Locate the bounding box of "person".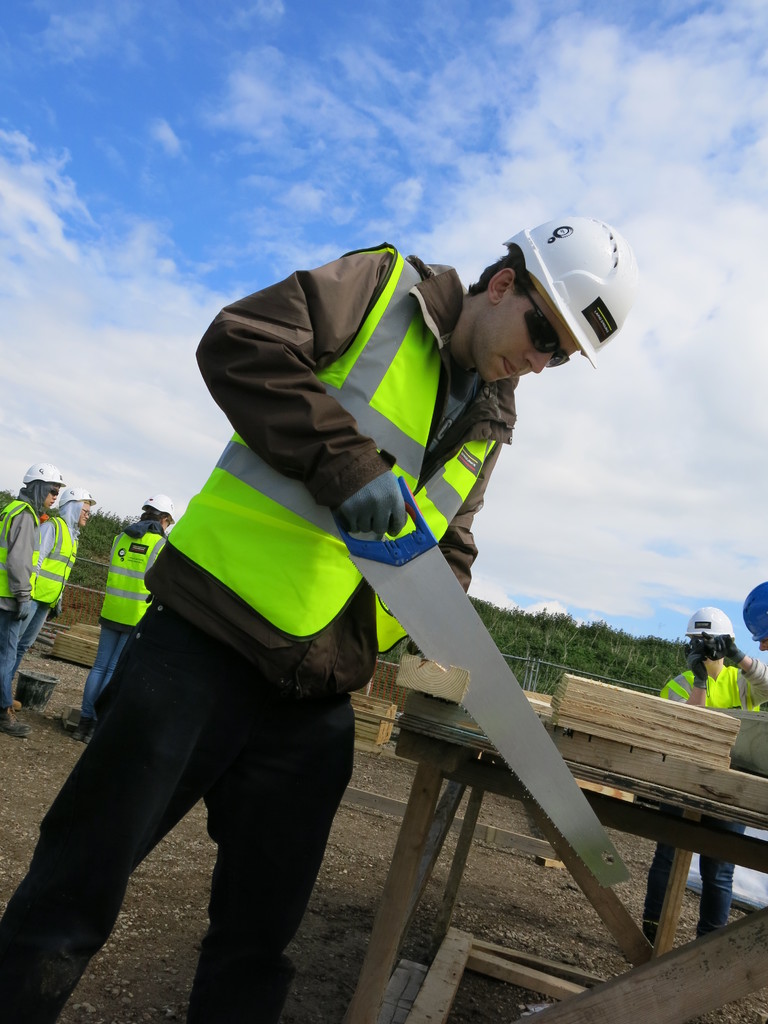
Bounding box: {"x1": 13, "y1": 483, "x2": 92, "y2": 694}.
